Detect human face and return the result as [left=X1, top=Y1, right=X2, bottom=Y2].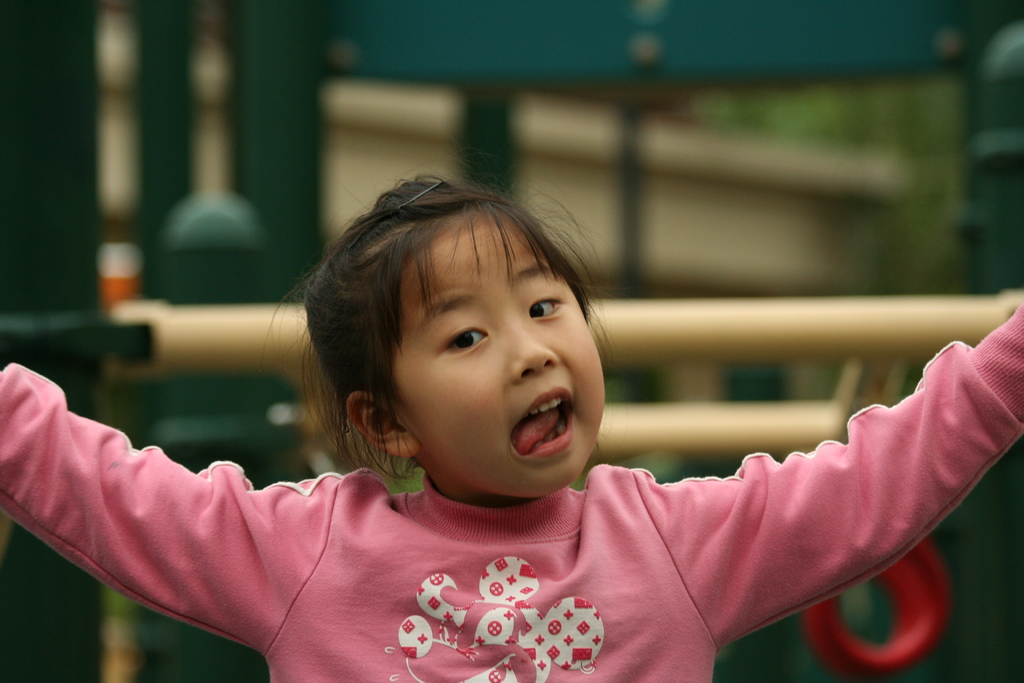
[left=389, top=226, right=605, bottom=498].
